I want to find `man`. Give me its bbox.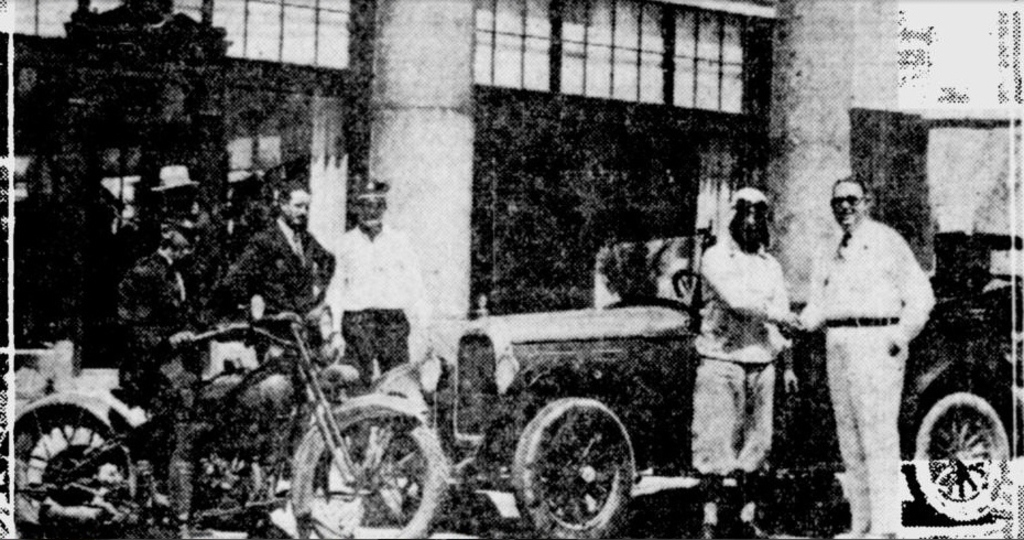
left=696, top=187, right=808, bottom=539.
